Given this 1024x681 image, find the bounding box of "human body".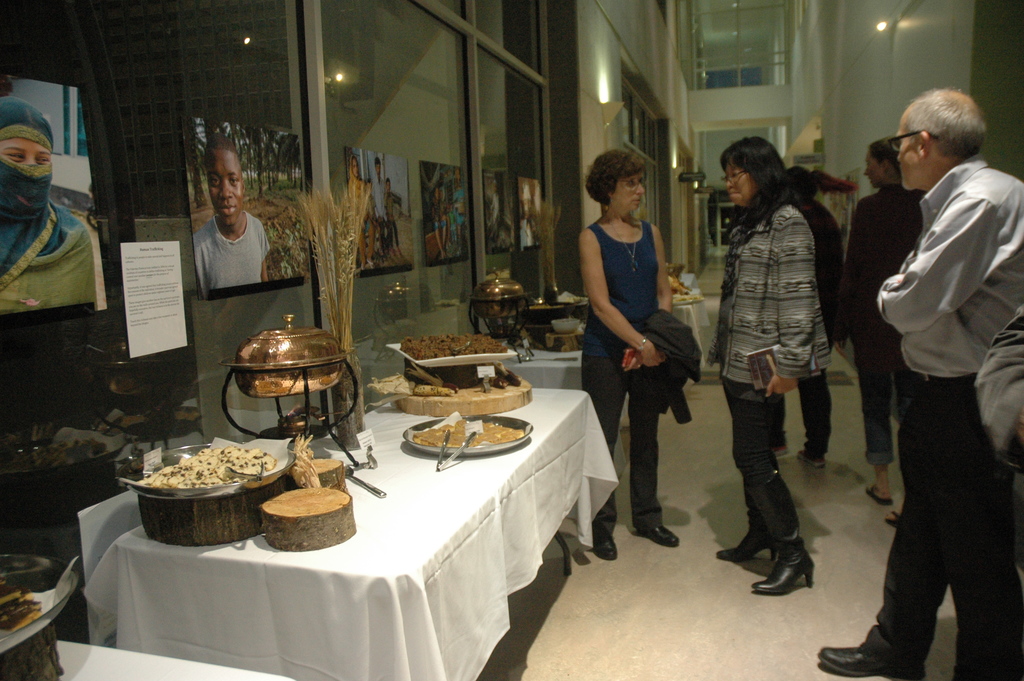
(580, 151, 679, 562).
